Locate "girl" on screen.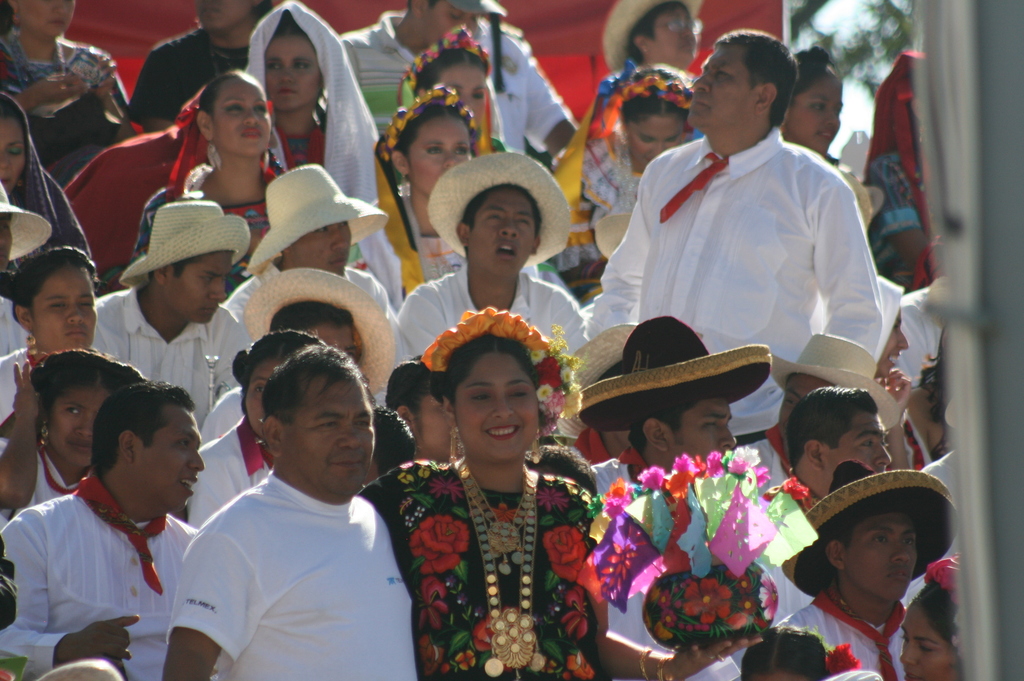
On screen at Rect(544, 56, 703, 301).
